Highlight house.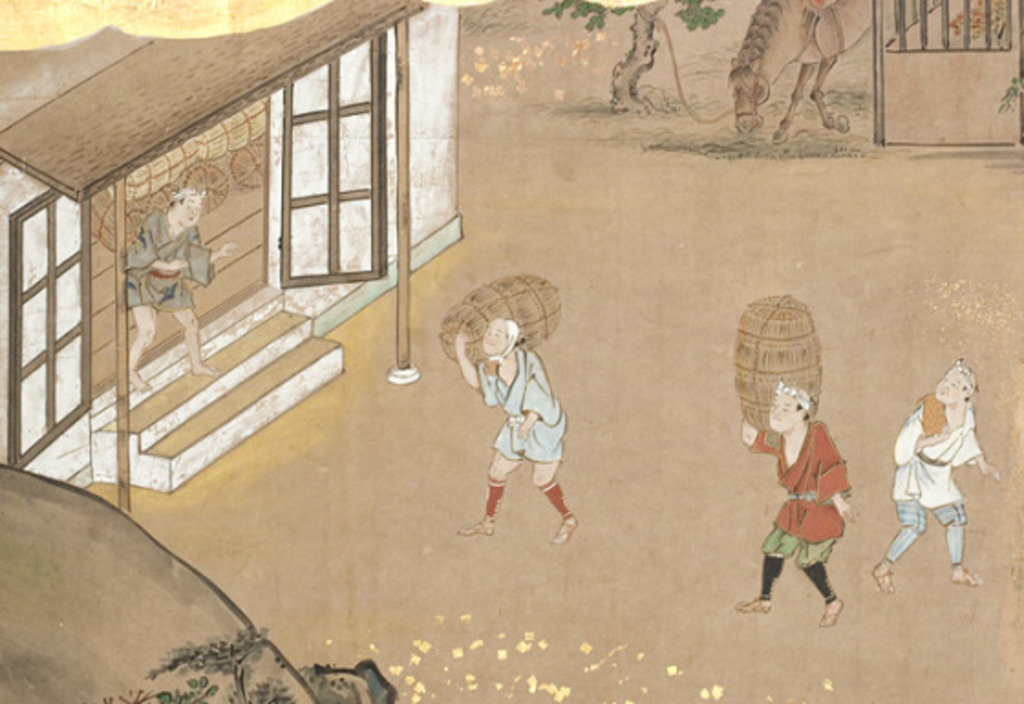
Highlighted region: 0 0 474 514.
